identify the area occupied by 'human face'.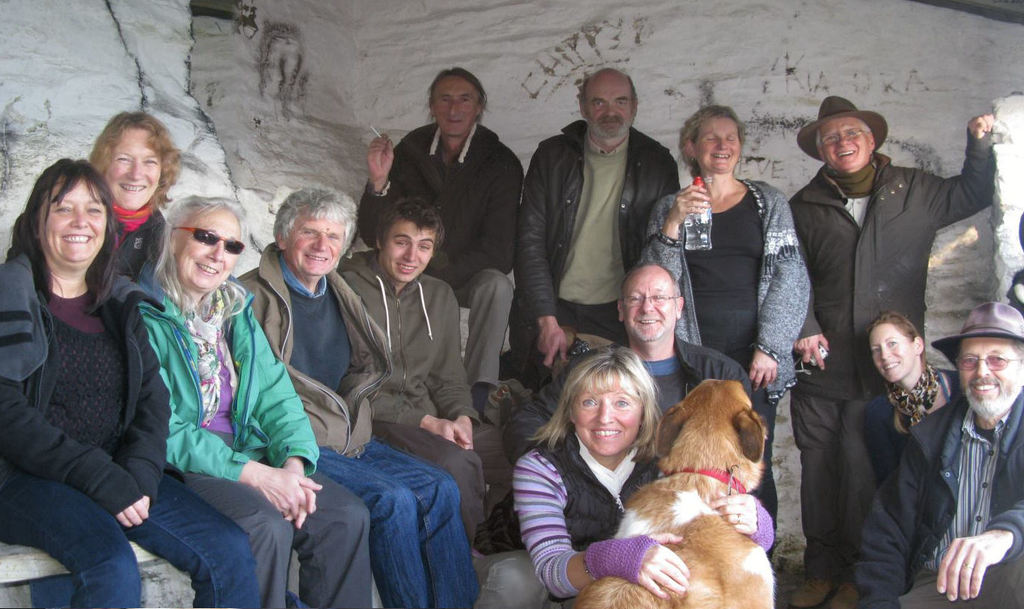
Area: bbox=(867, 322, 919, 378).
